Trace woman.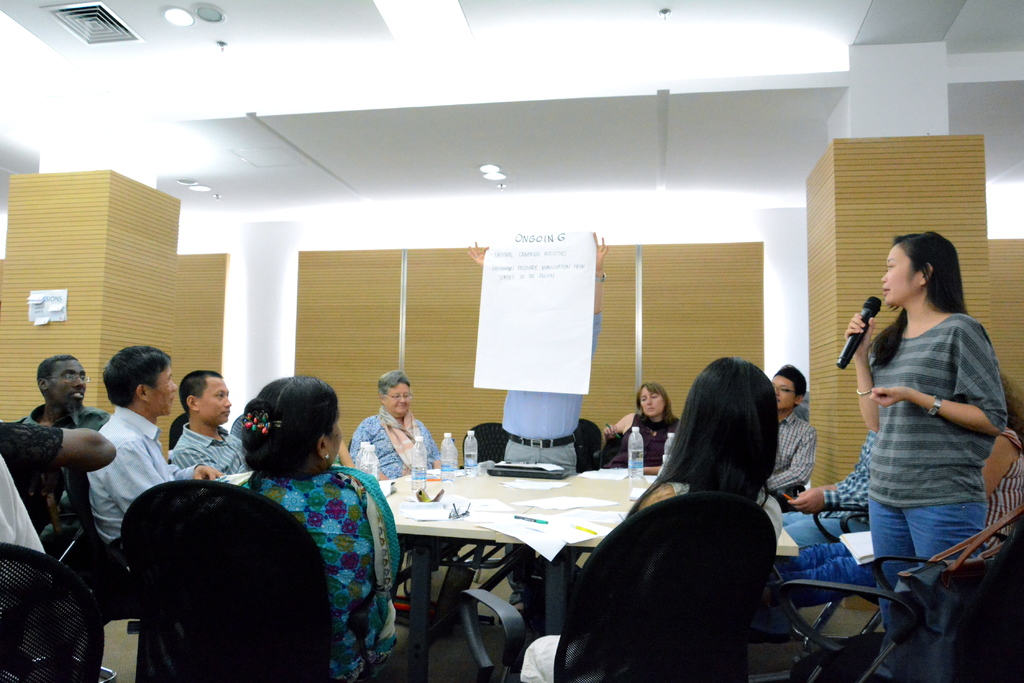
Traced to 595, 382, 676, 472.
